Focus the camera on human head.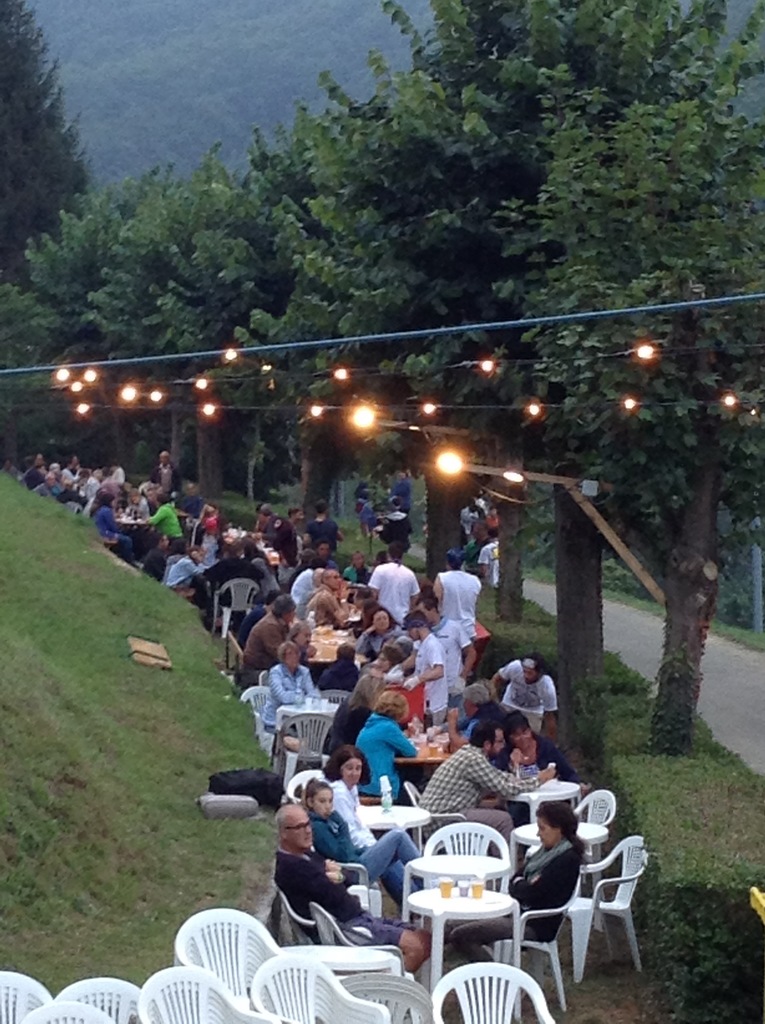
Focus region: 370/604/391/629.
